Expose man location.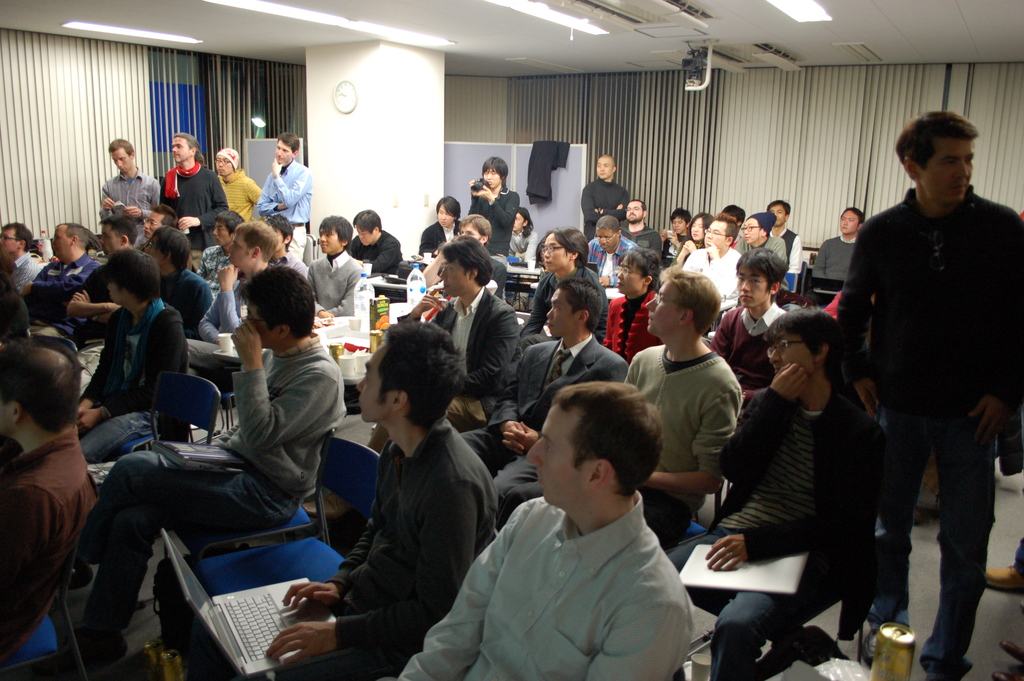
Exposed at box=[99, 135, 154, 240].
